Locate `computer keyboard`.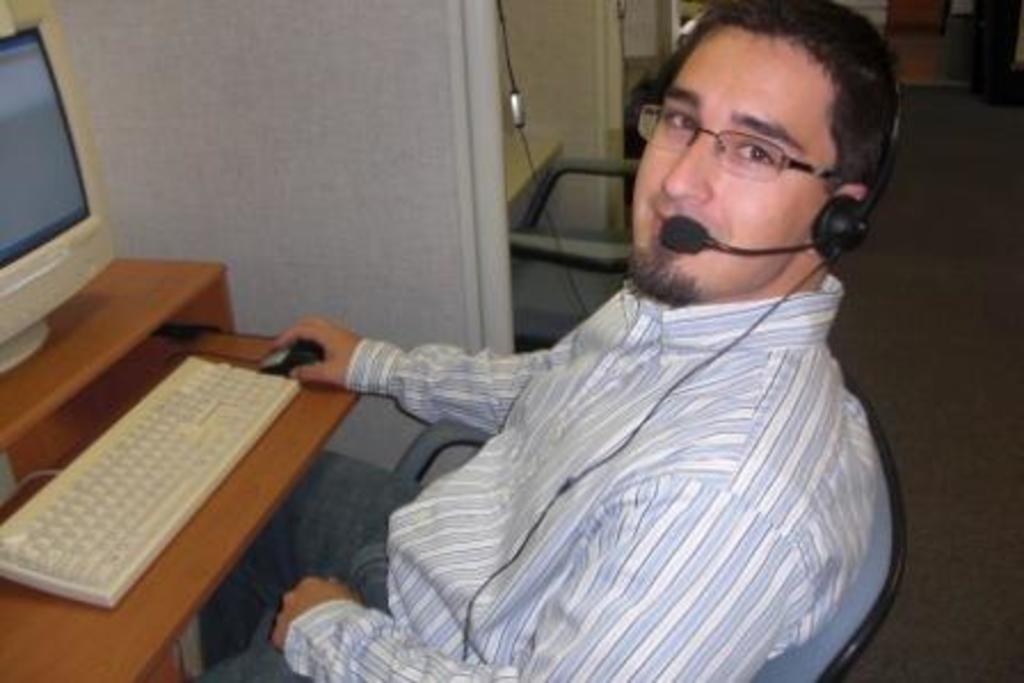
Bounding box: select_region(0, 349, 299, 603).
